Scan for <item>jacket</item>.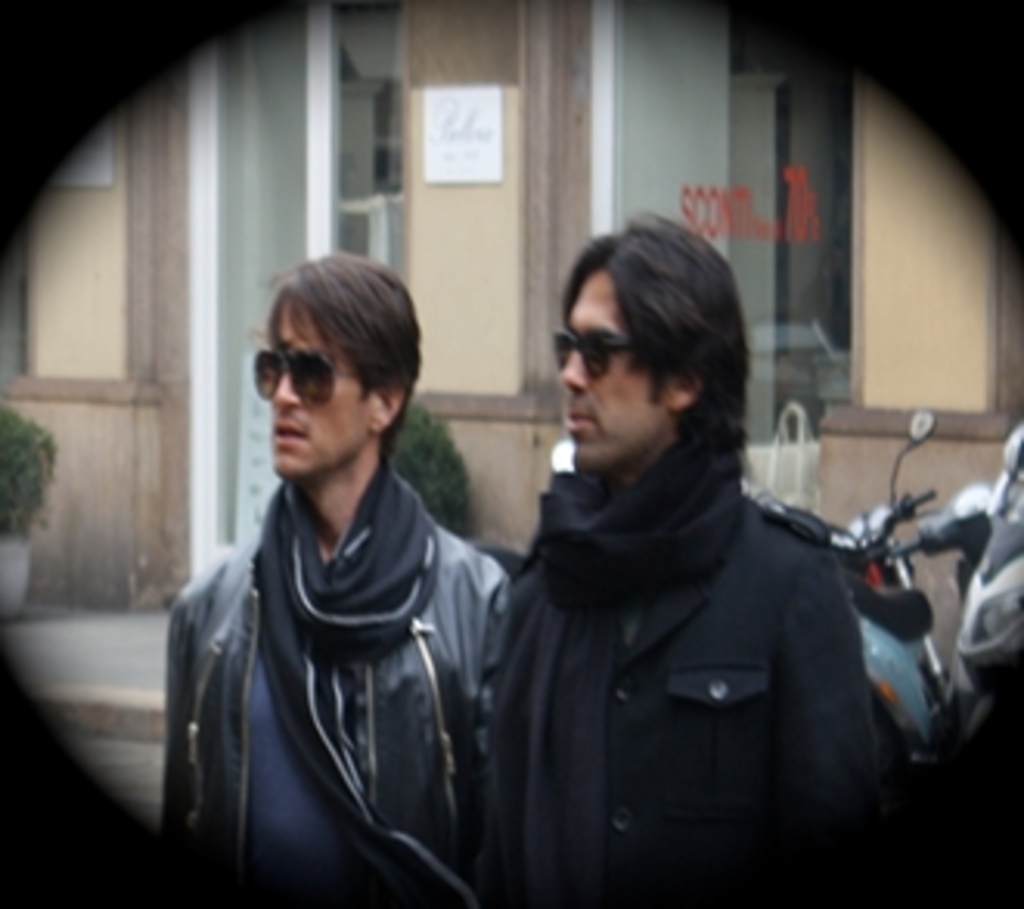
Scan result: 158,509,509,906.
